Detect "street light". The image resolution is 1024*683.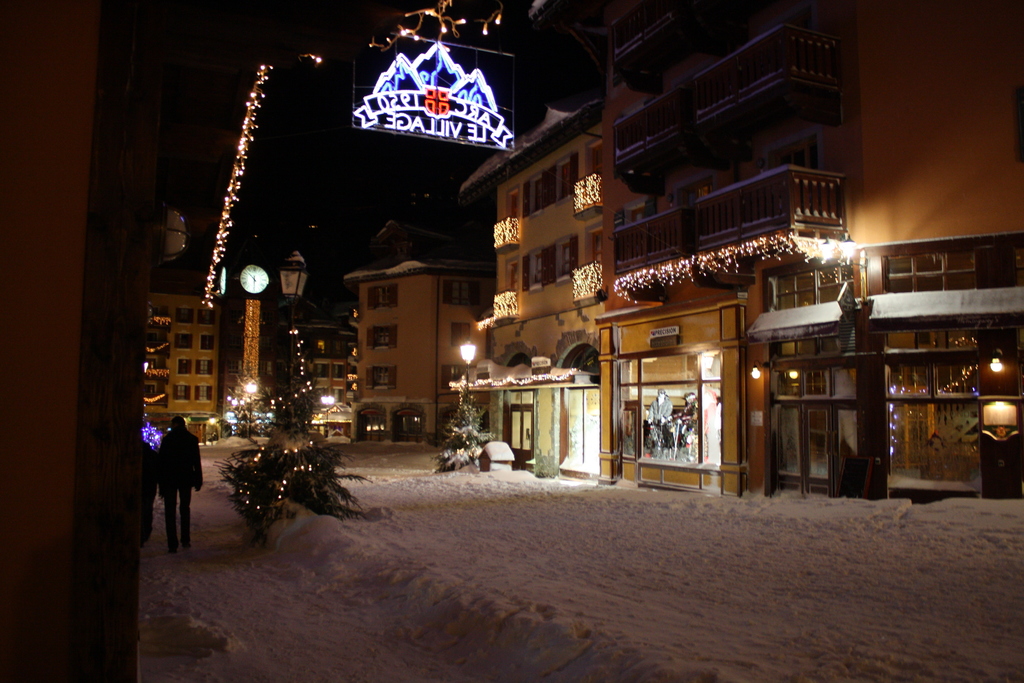
[left=246, top=383, right=253, bottom=444].
